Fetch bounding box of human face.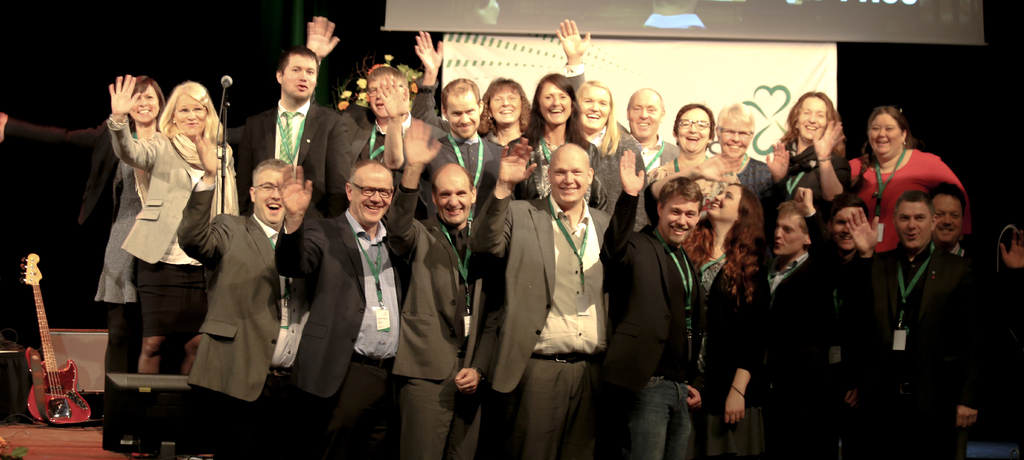
Bbox: 797/93/825/140.
